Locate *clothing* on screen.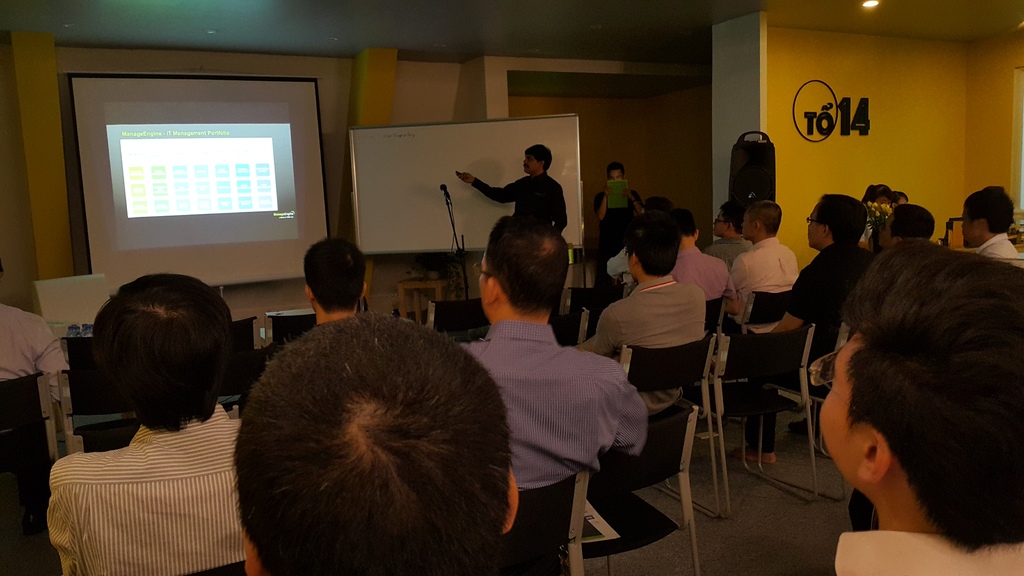
On screen at left=437, top=255, right=641, bottom=543.
